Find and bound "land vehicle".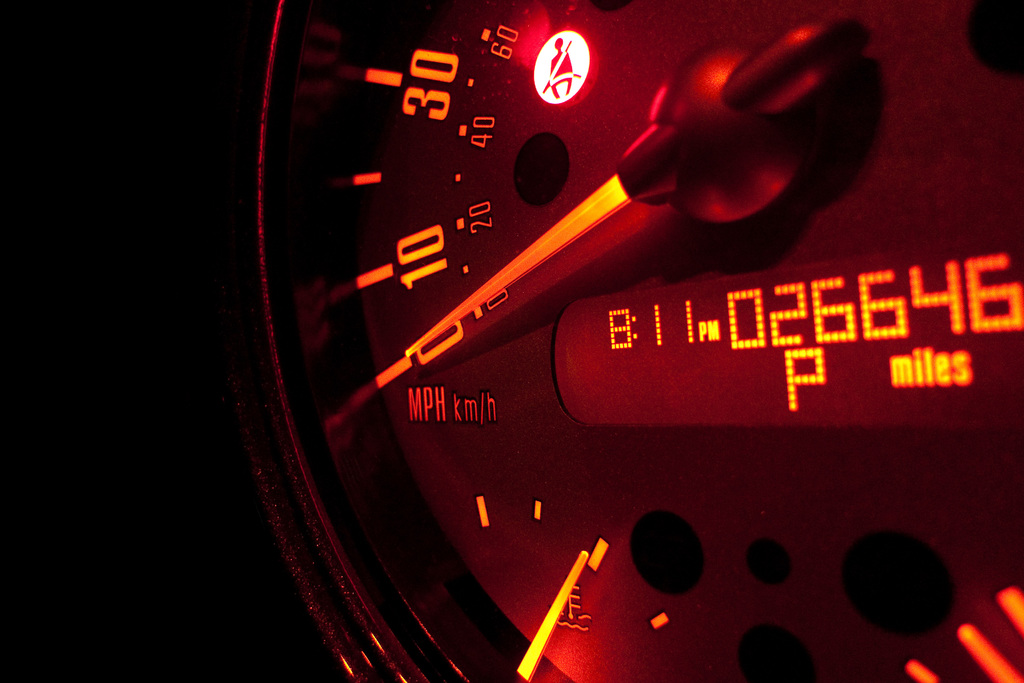
Bound: <box>208,0,1023,682</box>.
